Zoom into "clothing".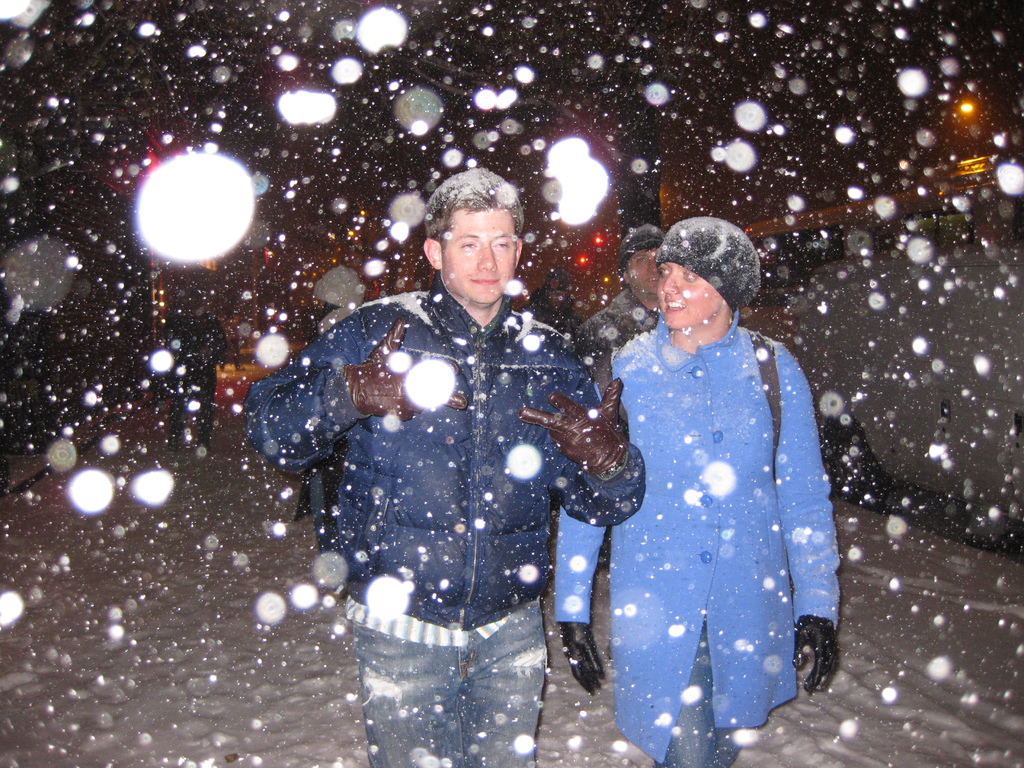
Zoom target: left=572, top=294, right=660, bottom=390.
